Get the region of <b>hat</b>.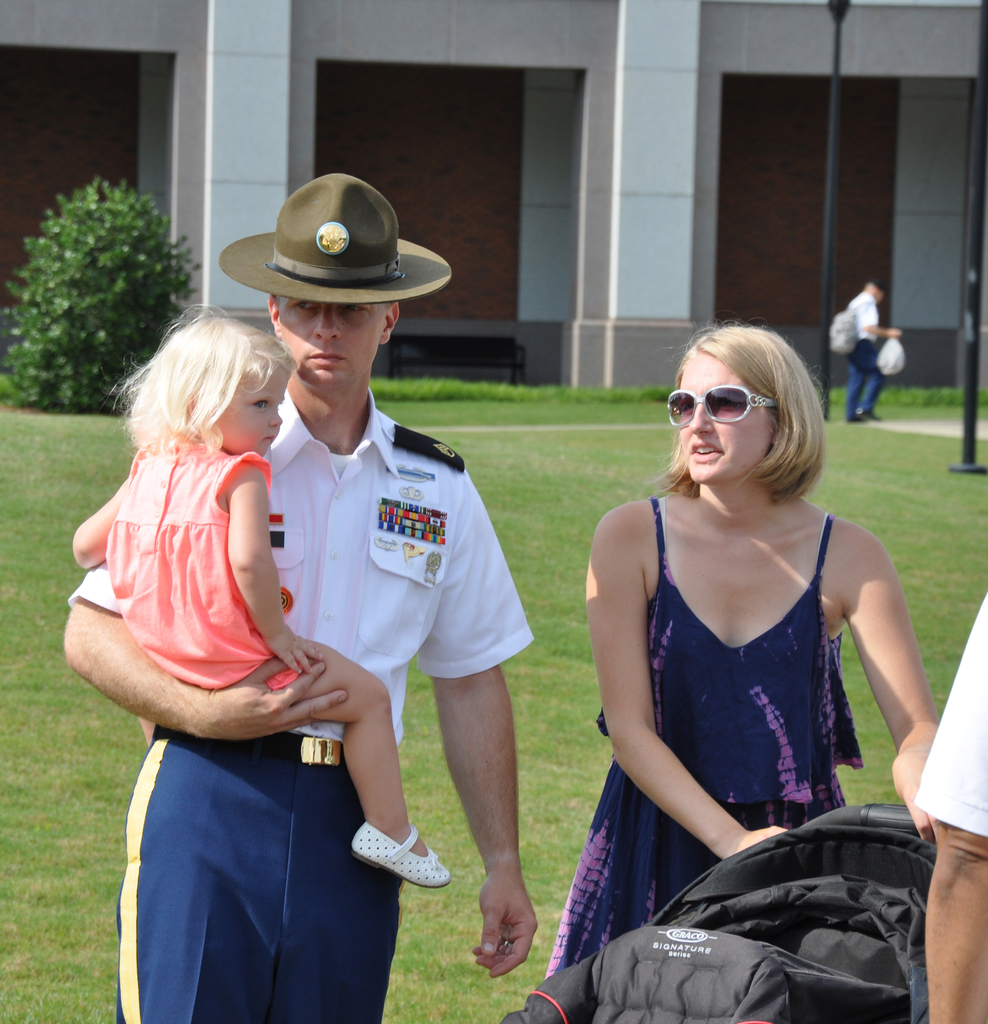
{"x1": 216, "y1": 169, "x2": 453, "y2": 317}.
